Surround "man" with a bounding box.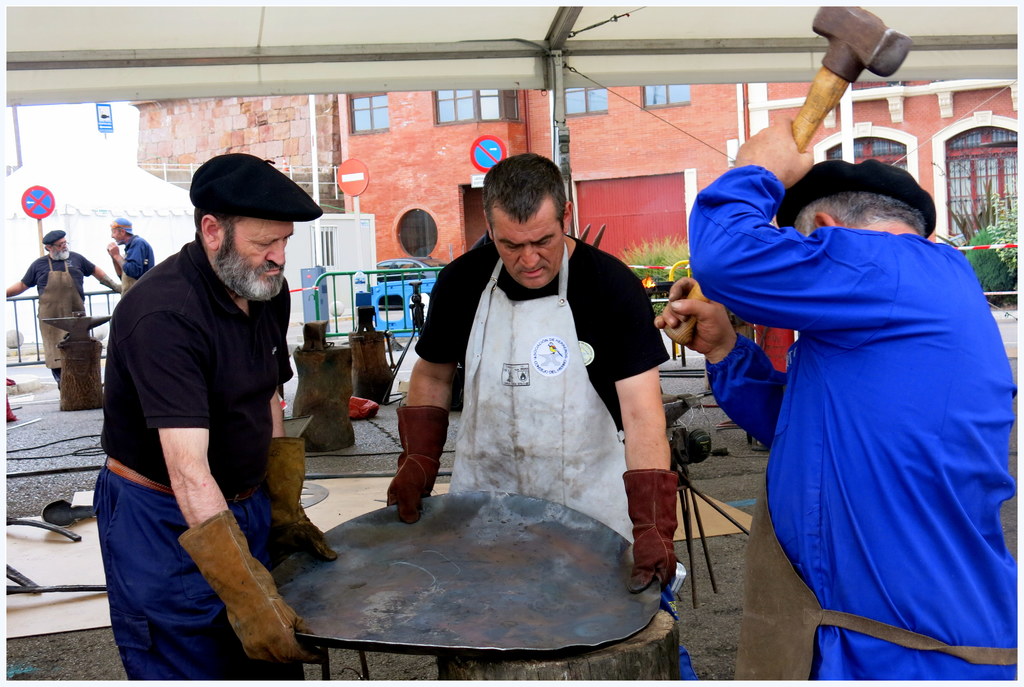
box=[653, 115, 1023, 686].
